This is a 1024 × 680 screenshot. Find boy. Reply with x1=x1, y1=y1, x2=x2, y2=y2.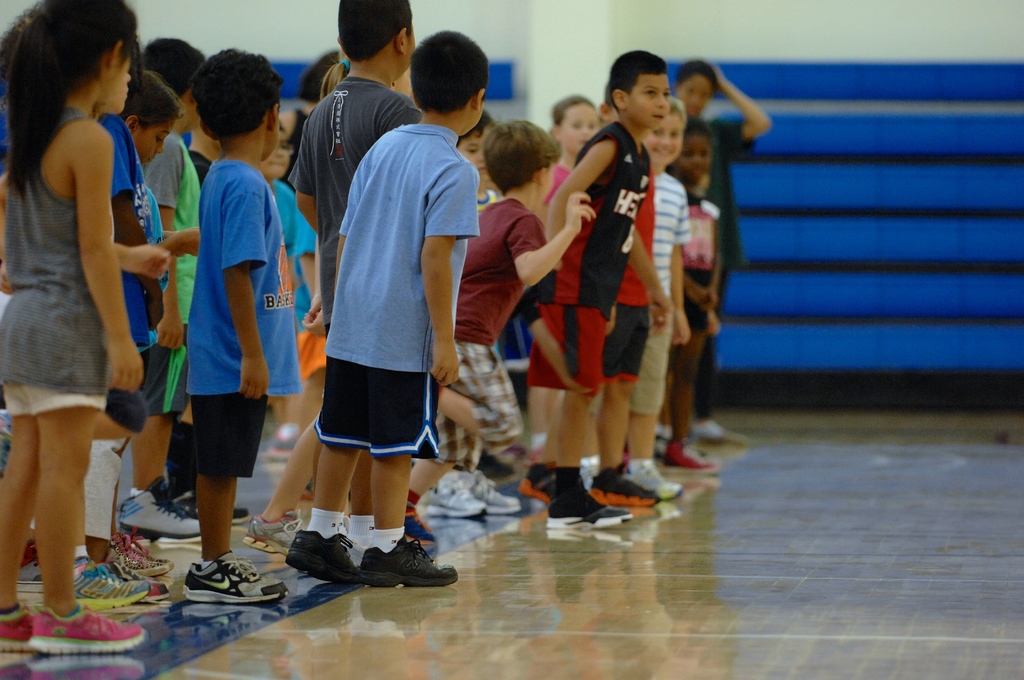
x1=252, y1=108, x2=319, y2=409.
